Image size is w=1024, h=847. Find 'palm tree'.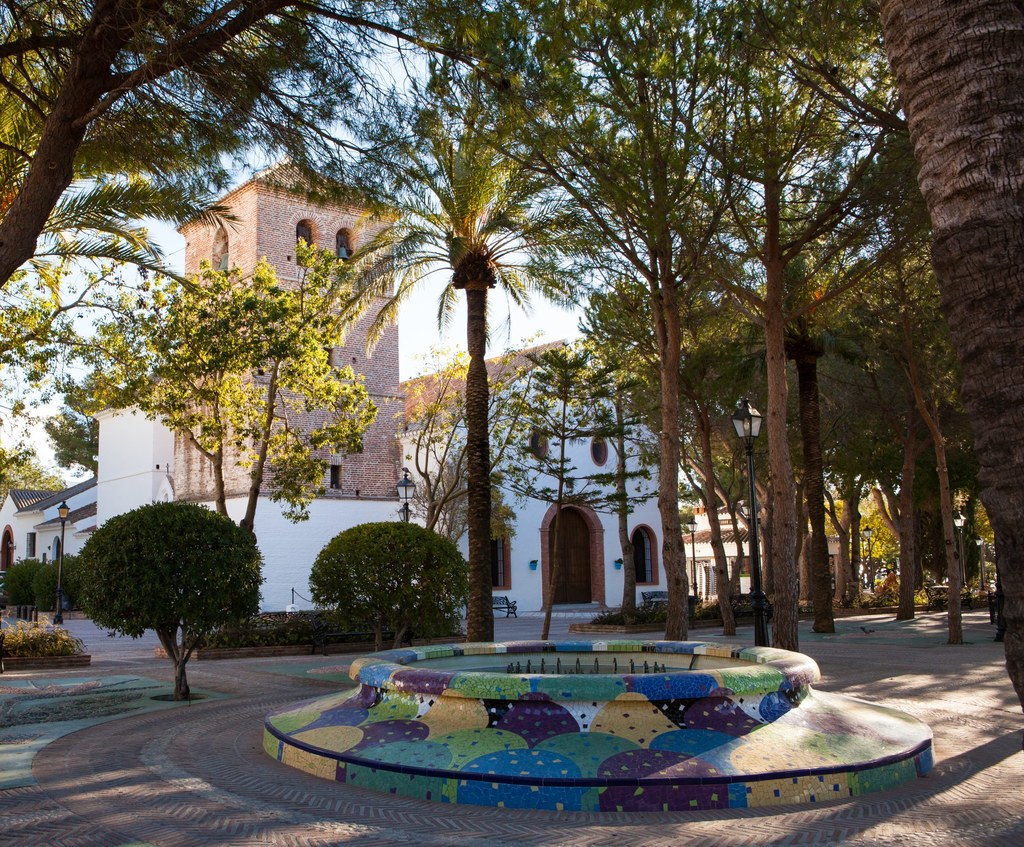
bbox=(833, 309, 935, 608).
